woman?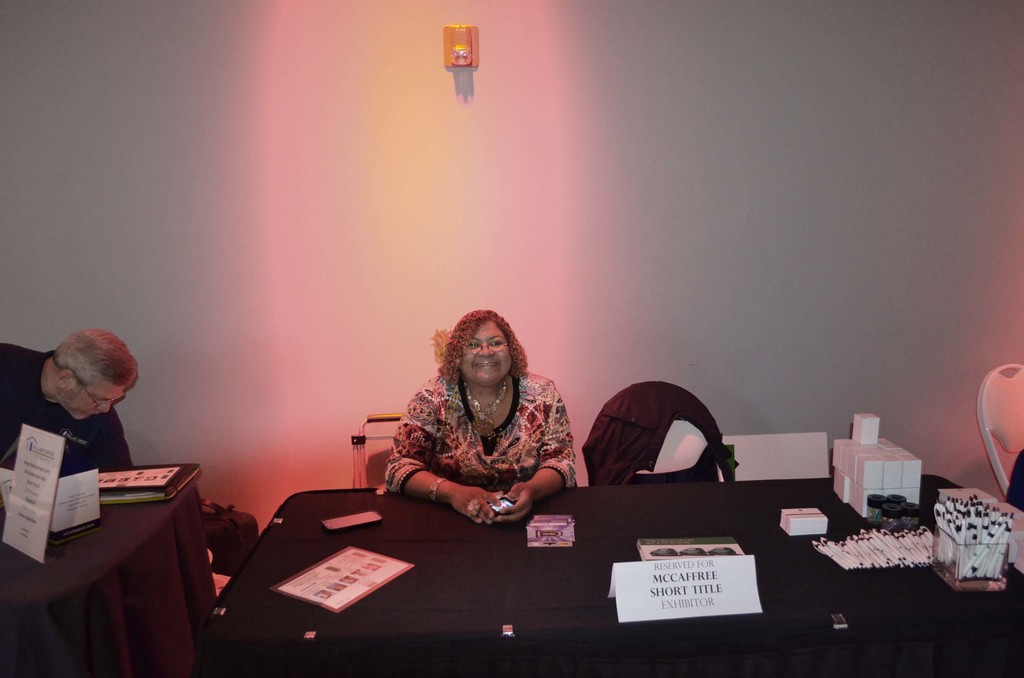
x1=387, y1=309, x2=579, y2=528
